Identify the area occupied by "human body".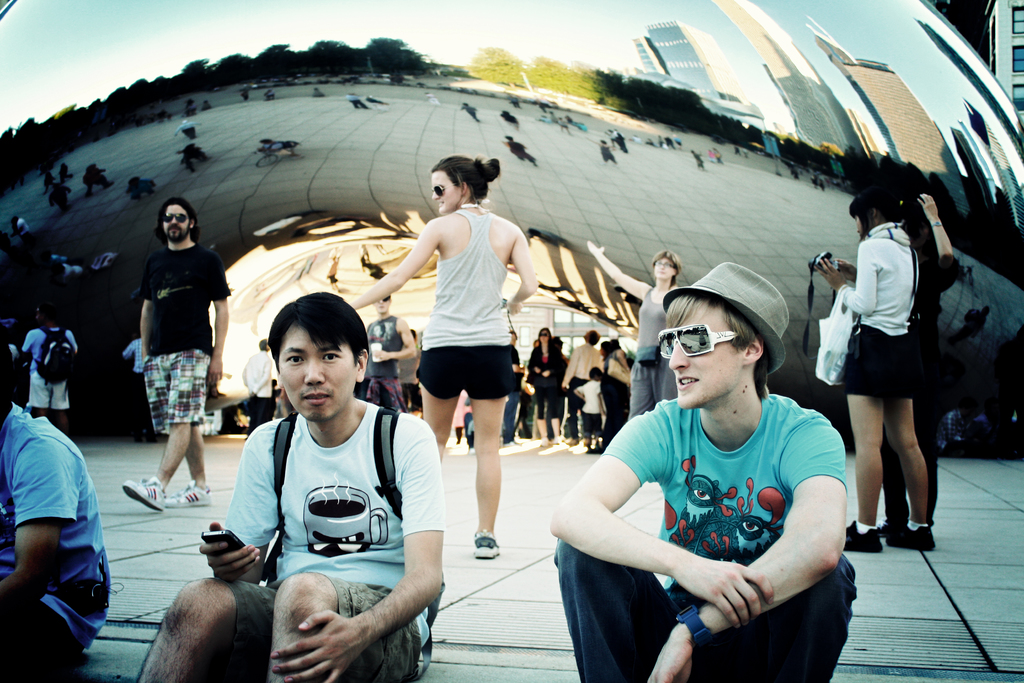
Area: <bbox>0, 334, 112, 682</bbox>.
